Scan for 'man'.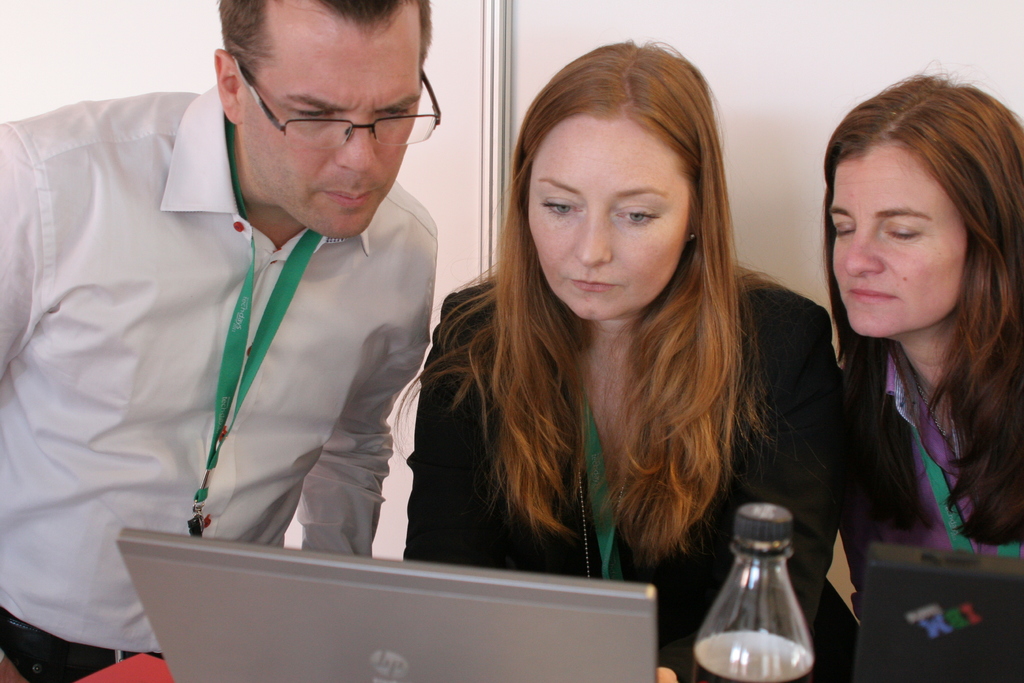
Scan result: (x1=0, y1=0, x2=442, y2=682).
